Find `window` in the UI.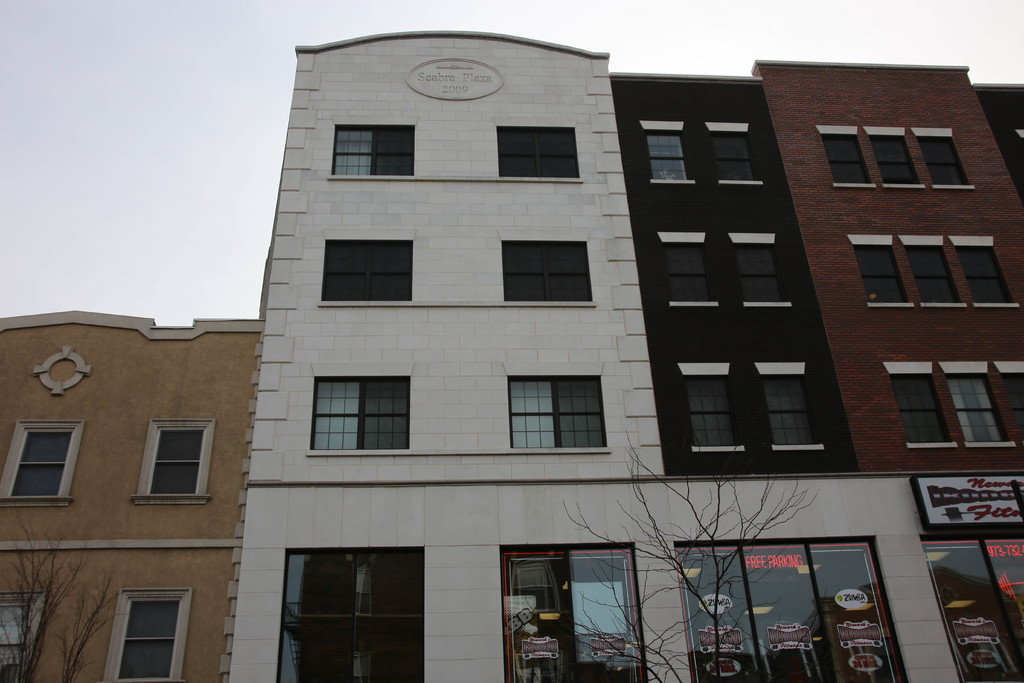
UI element at {"x1": 669, "y1": 242, "x2": 714, "y2": 302}.
